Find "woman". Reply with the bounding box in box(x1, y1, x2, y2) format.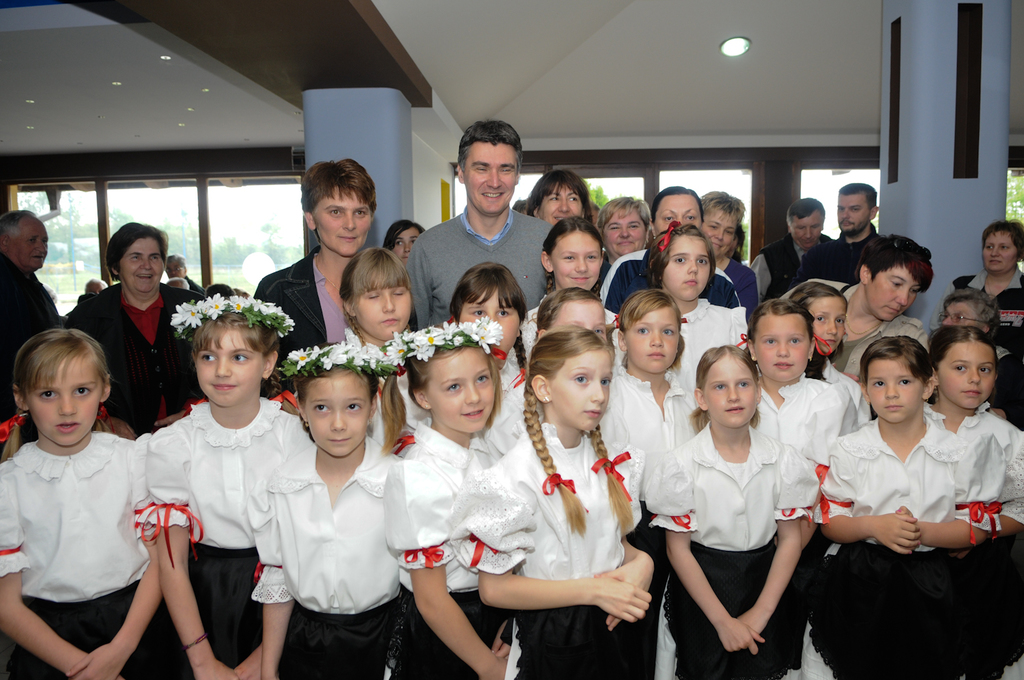
box(380, 216, 427, 268).
